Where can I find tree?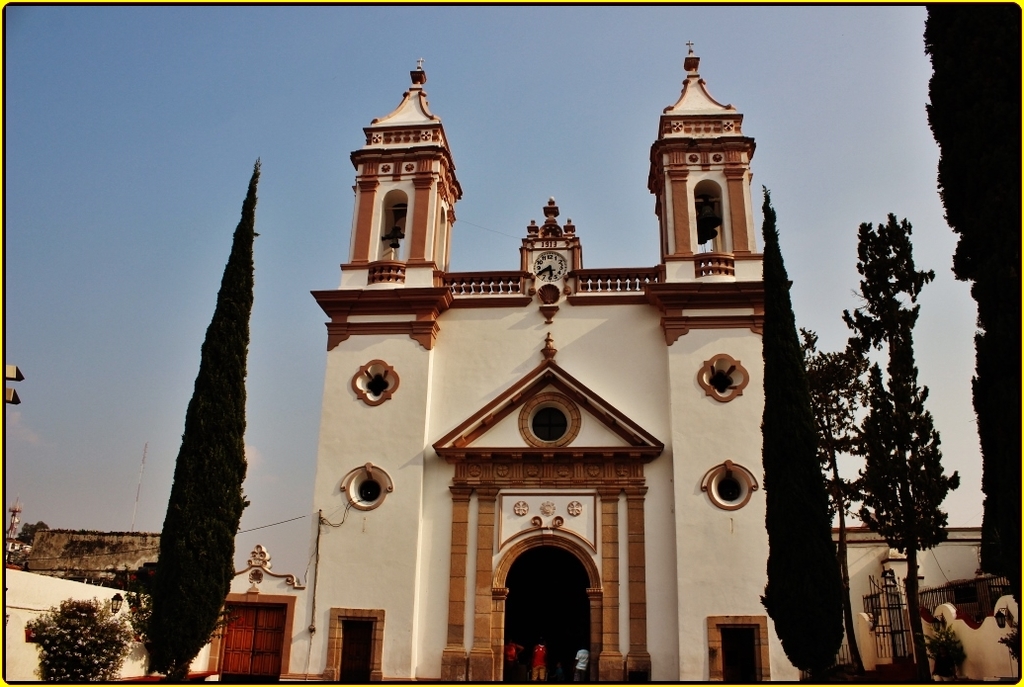
You can find it at x1=799 y1=319 x2=857 y2=560.
